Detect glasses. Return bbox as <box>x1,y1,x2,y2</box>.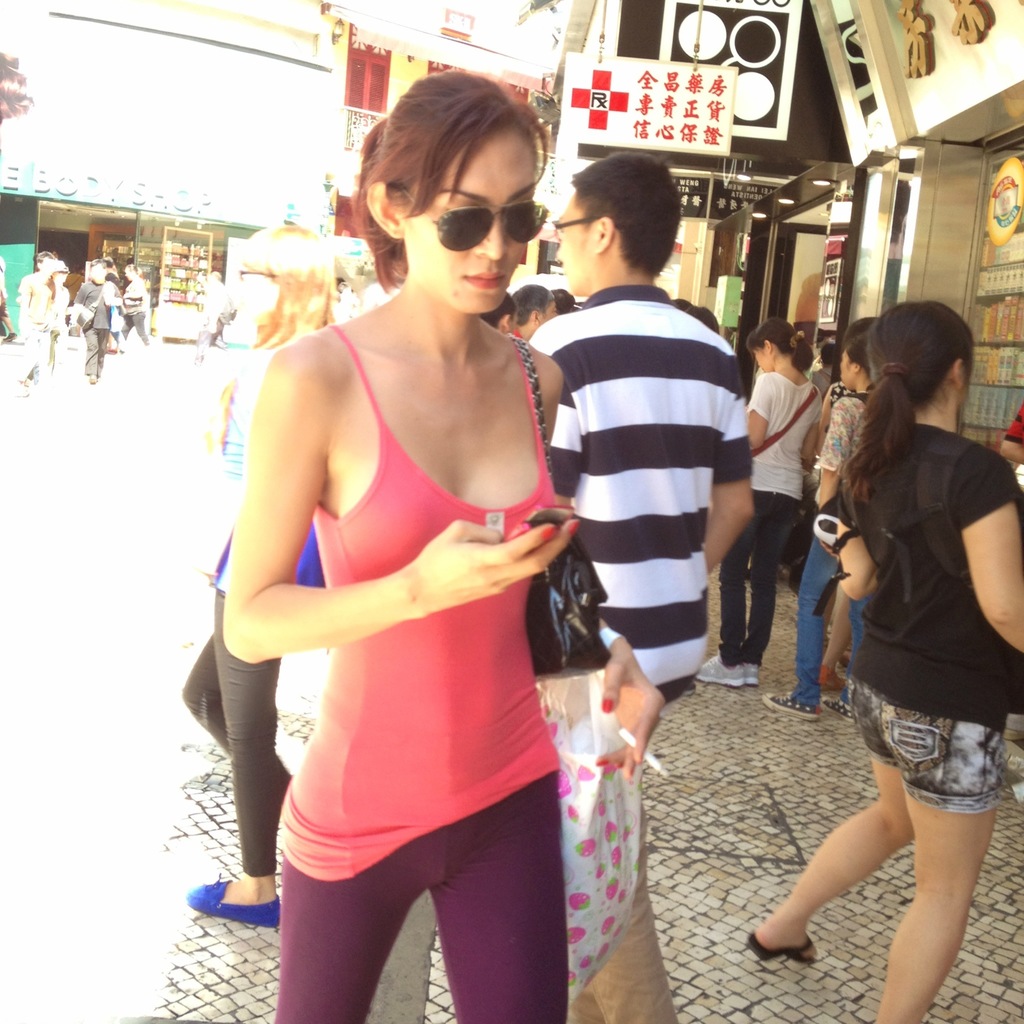
<box>366,165,554,257</box>.
